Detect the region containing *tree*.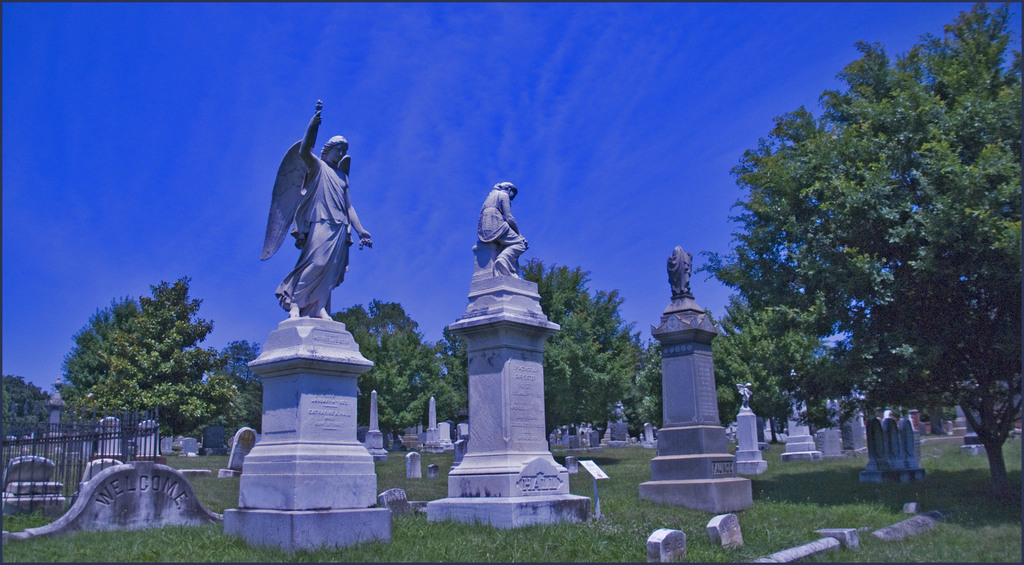
bbox=[724, 294, 799, 443].
